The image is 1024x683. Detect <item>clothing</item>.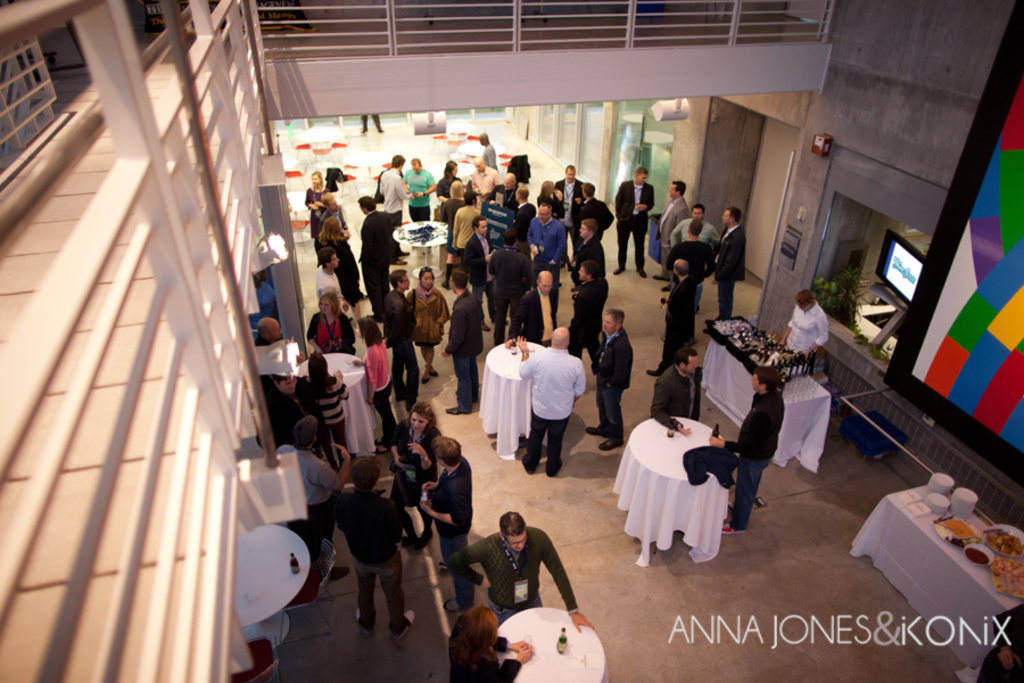
Detection: pyautogui.locateOnScreen(490, 252, 540, 332).
